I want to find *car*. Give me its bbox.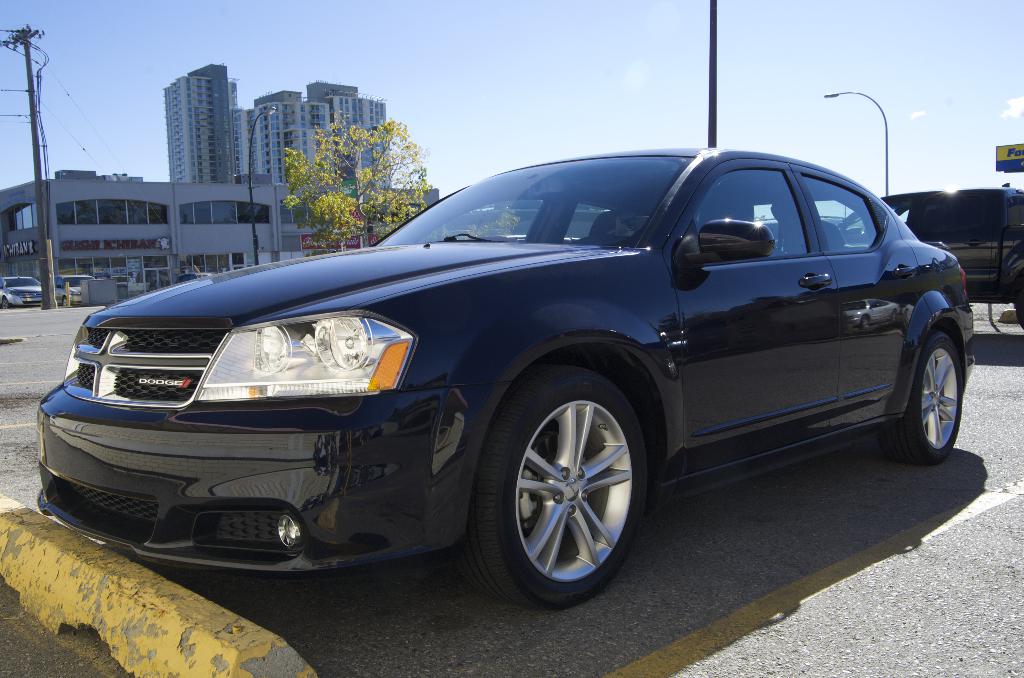
crop(22, 138, 982, 622).
